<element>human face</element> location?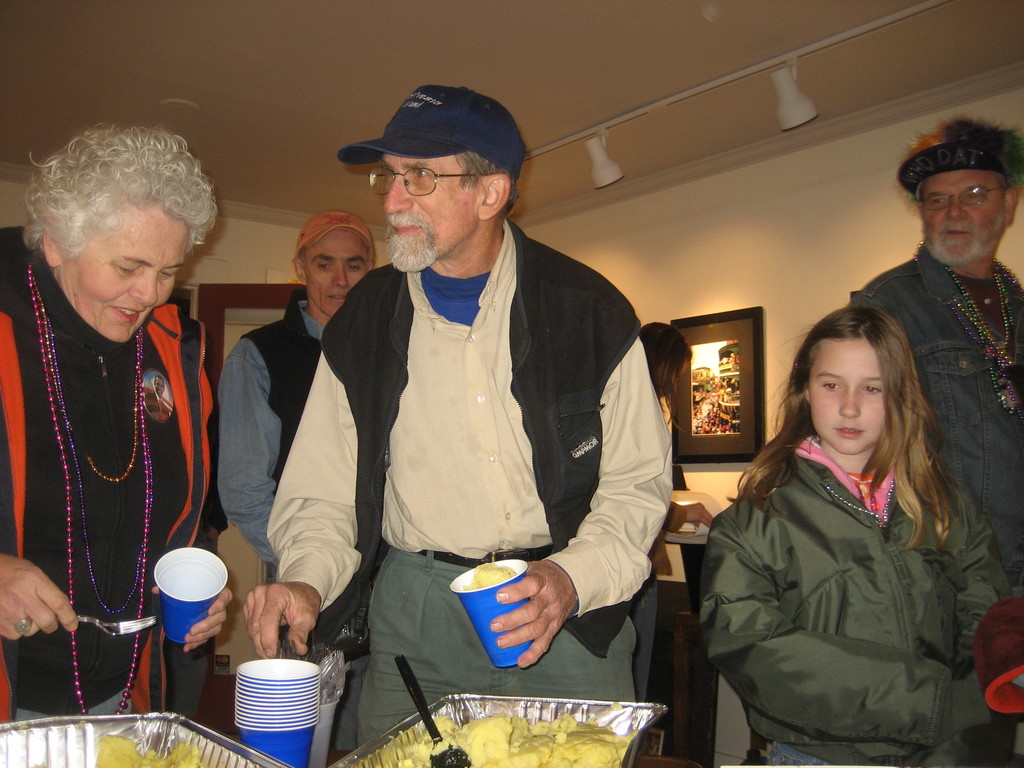
select_region(305, 231, 368, 317)
